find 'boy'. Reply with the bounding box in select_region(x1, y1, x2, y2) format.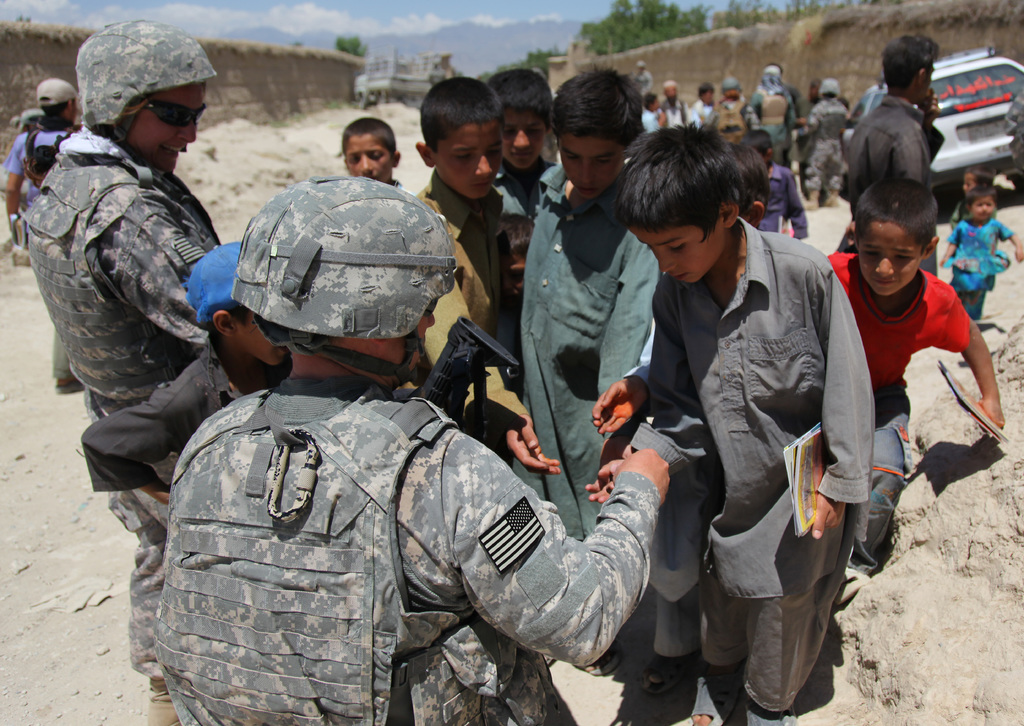
select_region(338, 118, 403, 188).
